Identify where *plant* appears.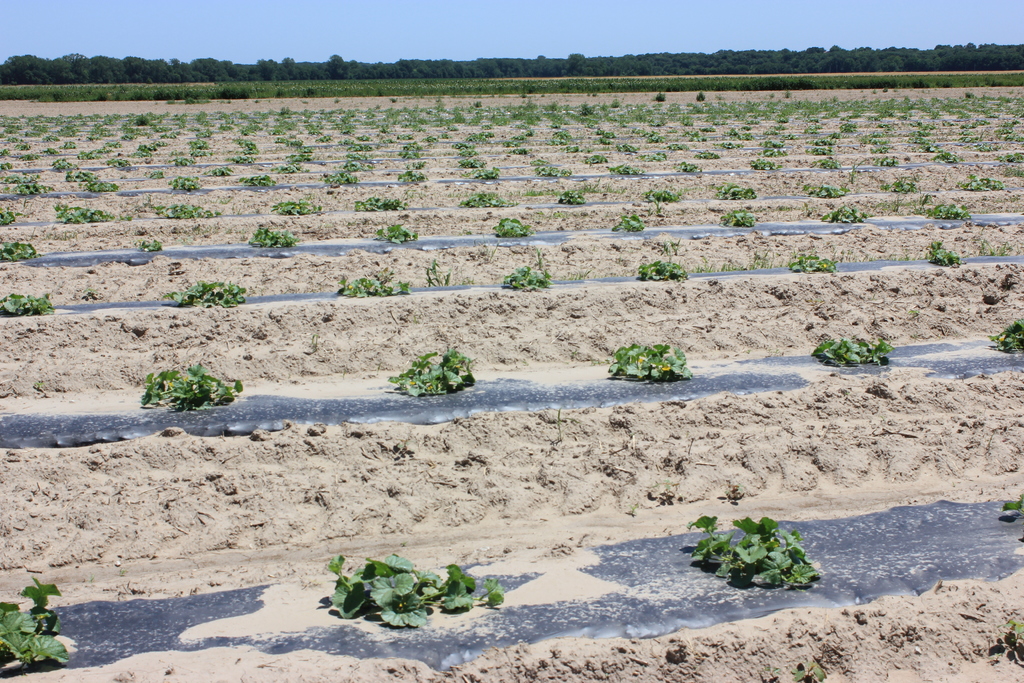
Appears at x1=939 y1=201 x2=972 y2=226.
